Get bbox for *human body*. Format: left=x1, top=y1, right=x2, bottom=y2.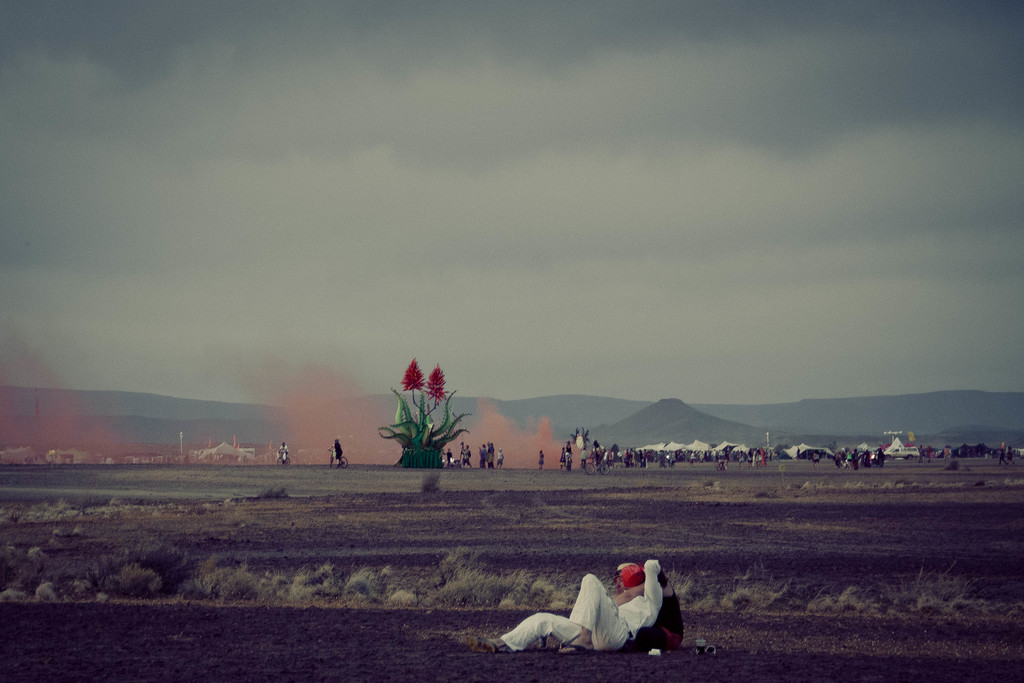
left=672, top=447, right=682, bottom=461.
